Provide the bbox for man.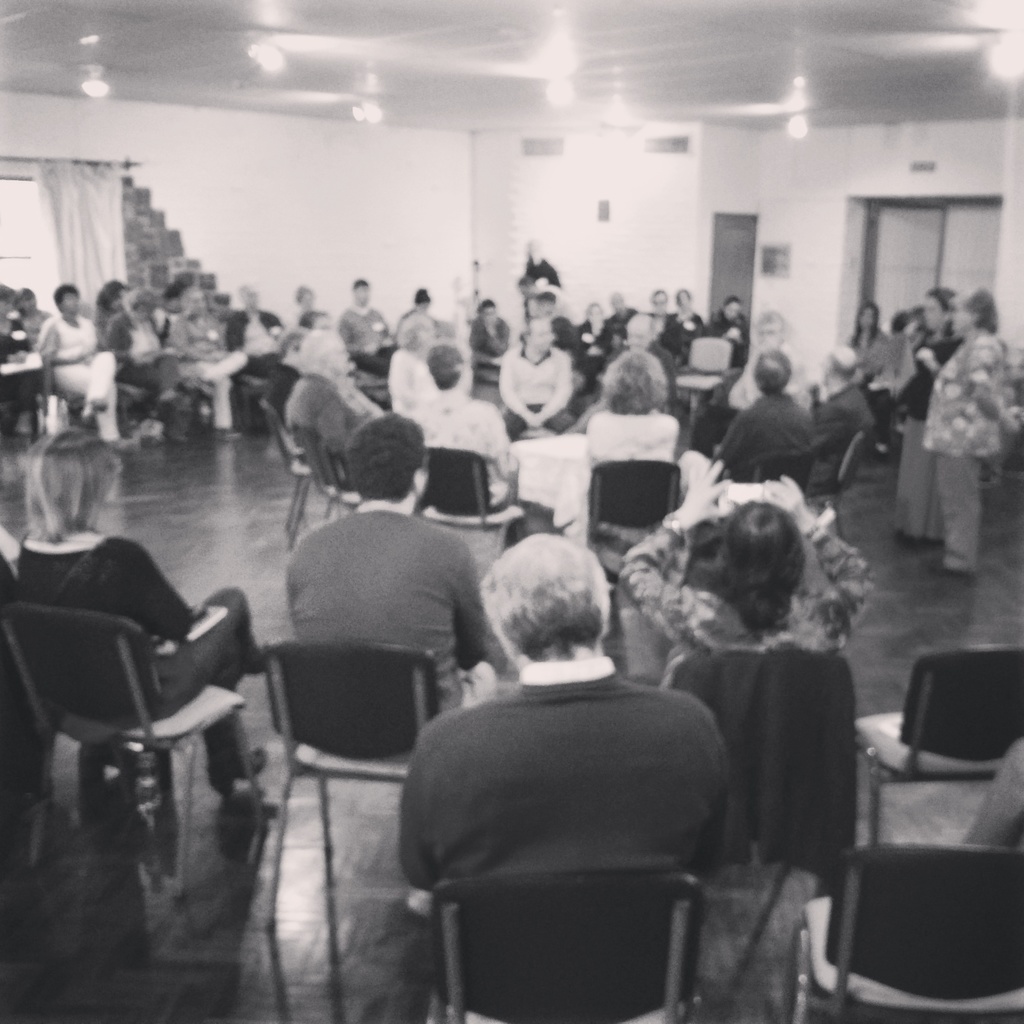
bbox(389, 512, 788, 1021).
